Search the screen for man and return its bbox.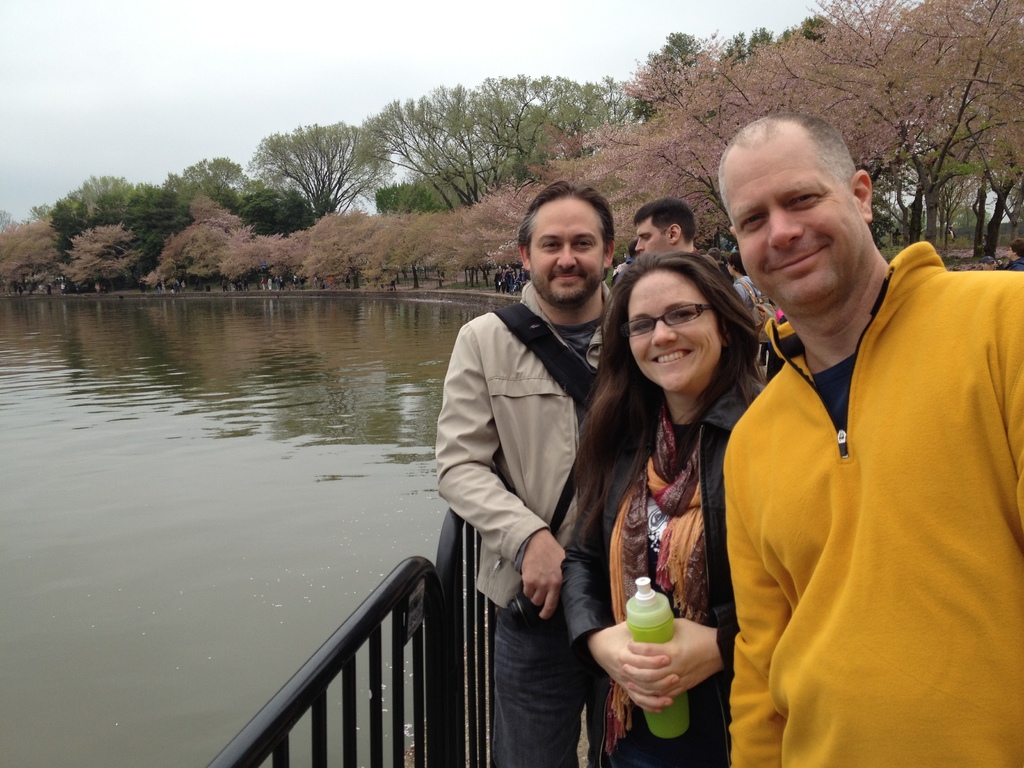
Found: locate(715, 118, 1014, 759).
